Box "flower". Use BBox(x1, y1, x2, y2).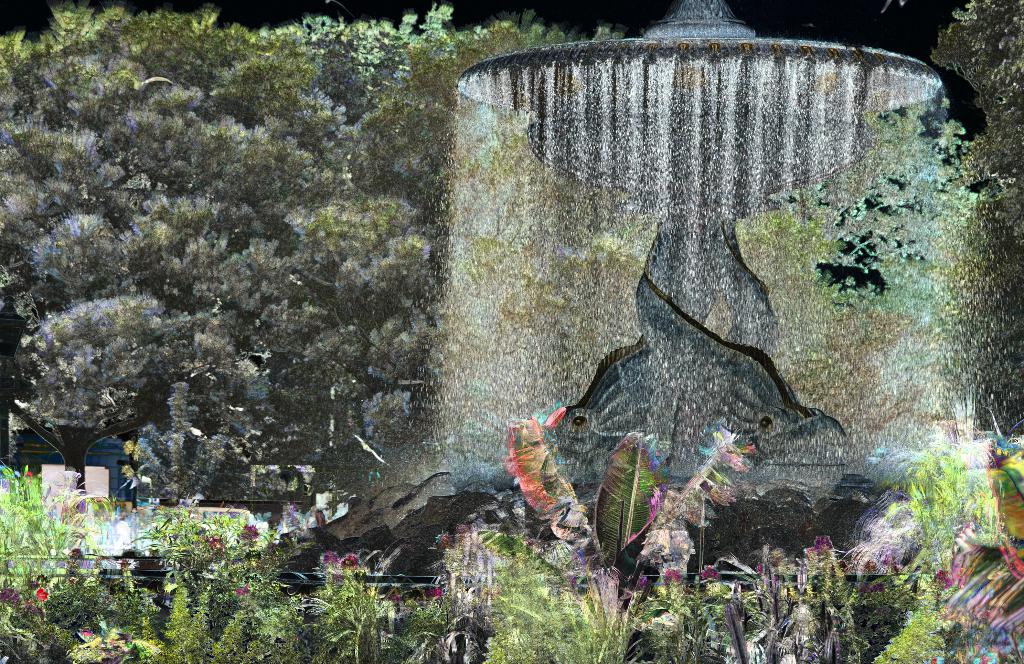
BBox(35, 587, 45, 600).
